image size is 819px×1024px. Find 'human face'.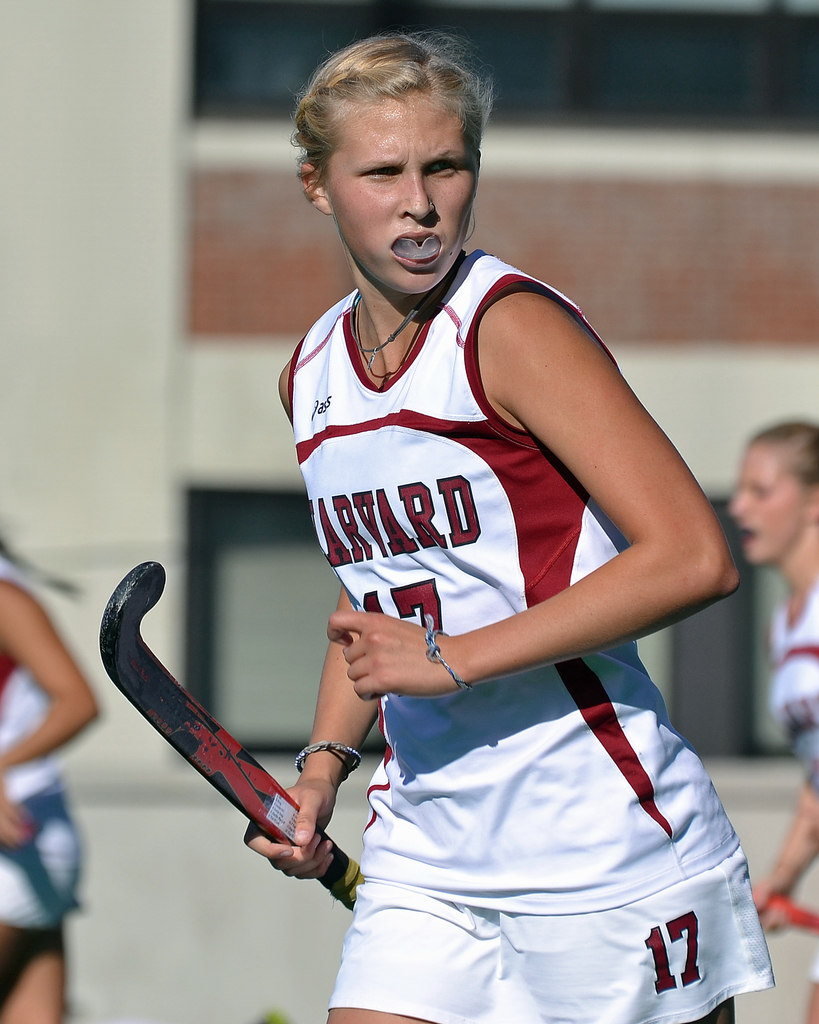
locate(321, 97, 473, 291).
